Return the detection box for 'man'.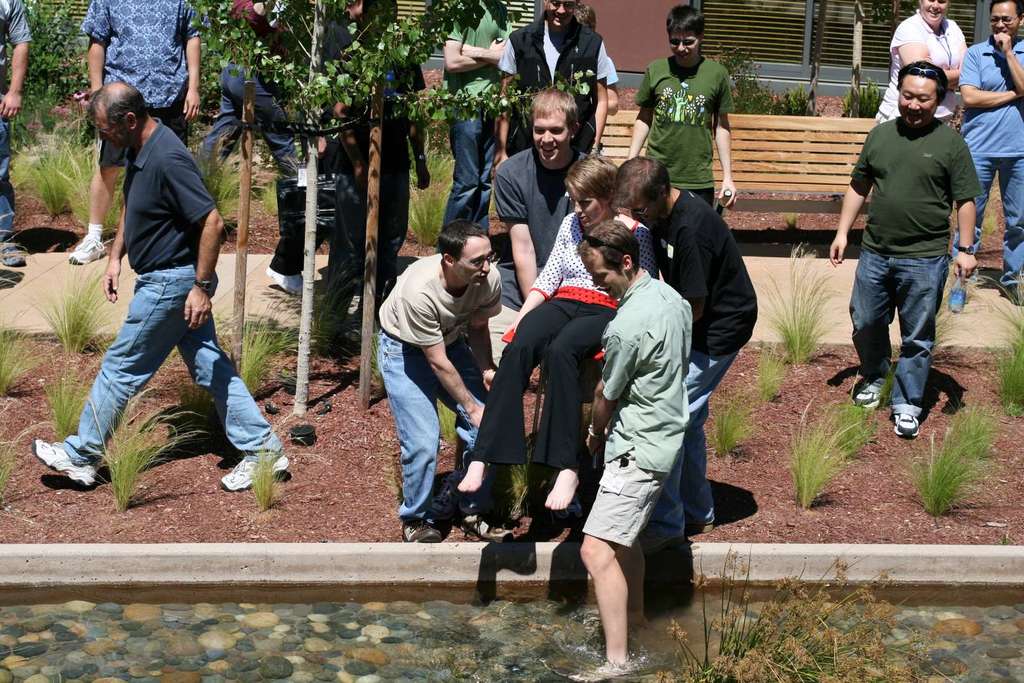
[x1=490, y1=85, x2=595, y2=316].
